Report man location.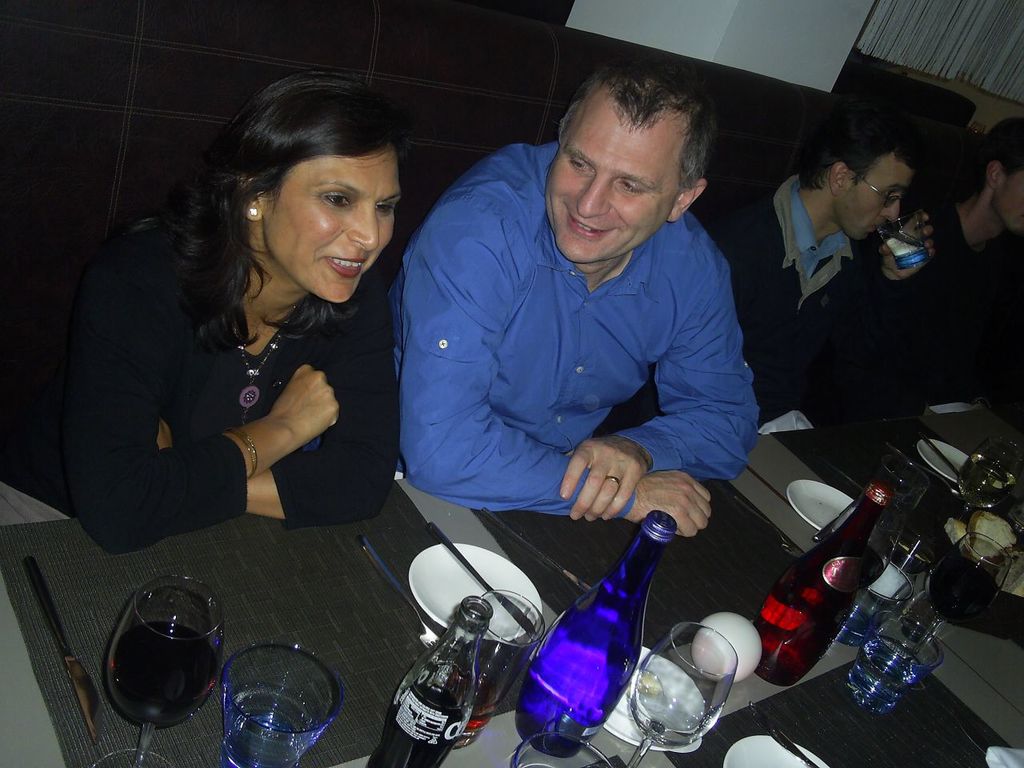
Report: (x1=751, y1=134, x2=978, y2=450).
